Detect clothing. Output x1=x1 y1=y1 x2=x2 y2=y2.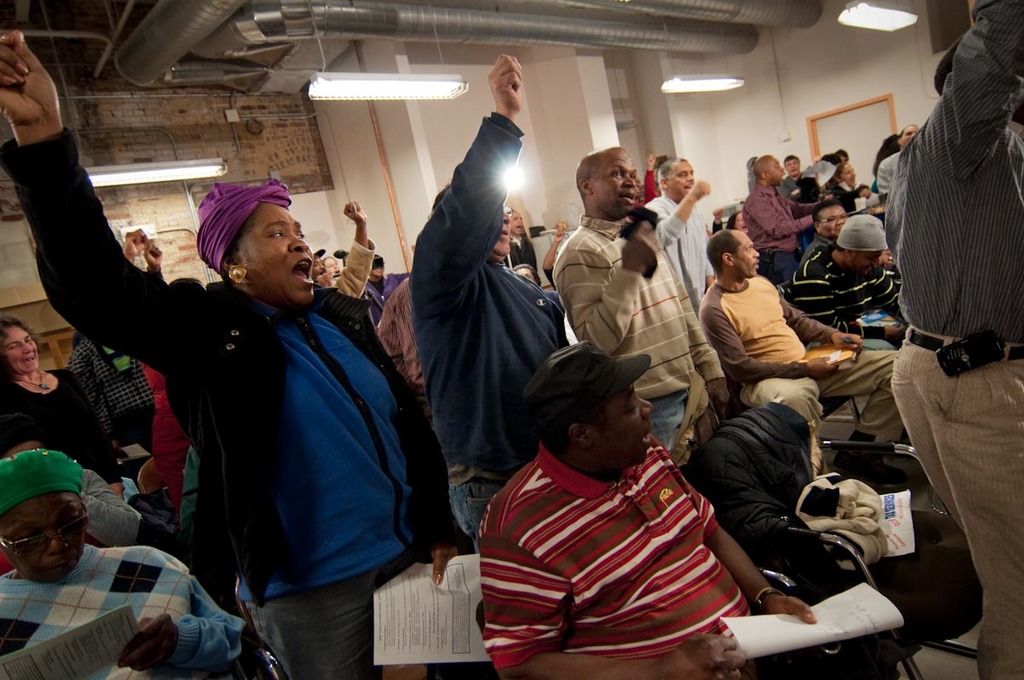
x1=0 y1=136 x2=500 y2=679.
